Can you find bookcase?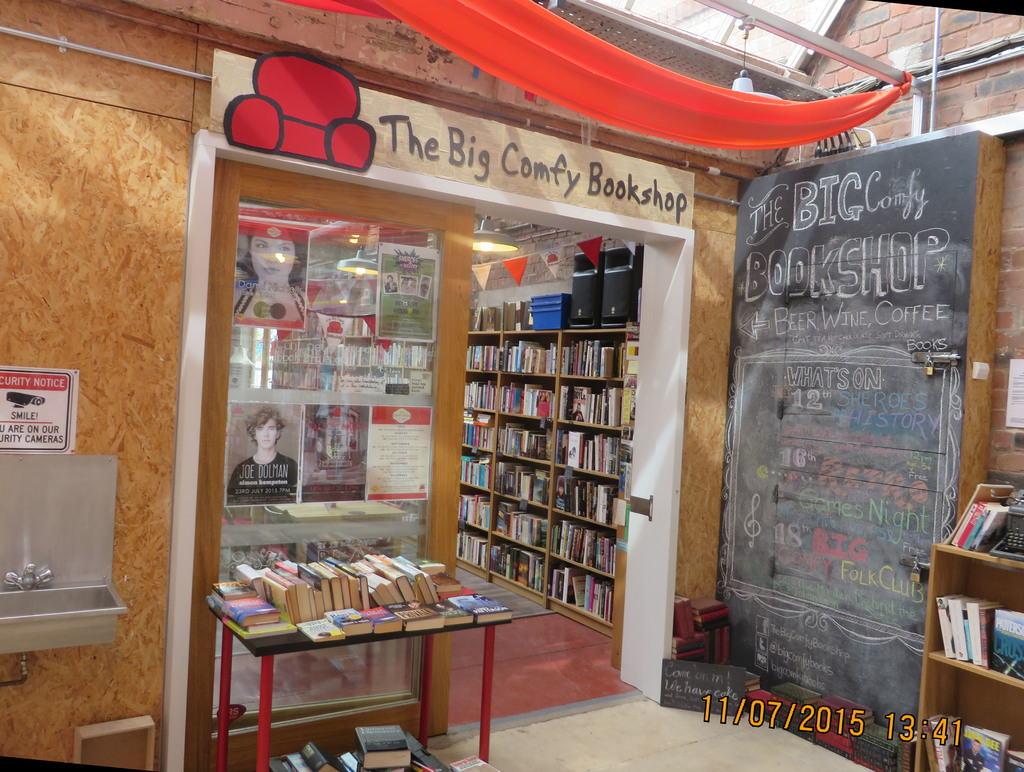
Yes, bounding box: 915/475/1023/771.
